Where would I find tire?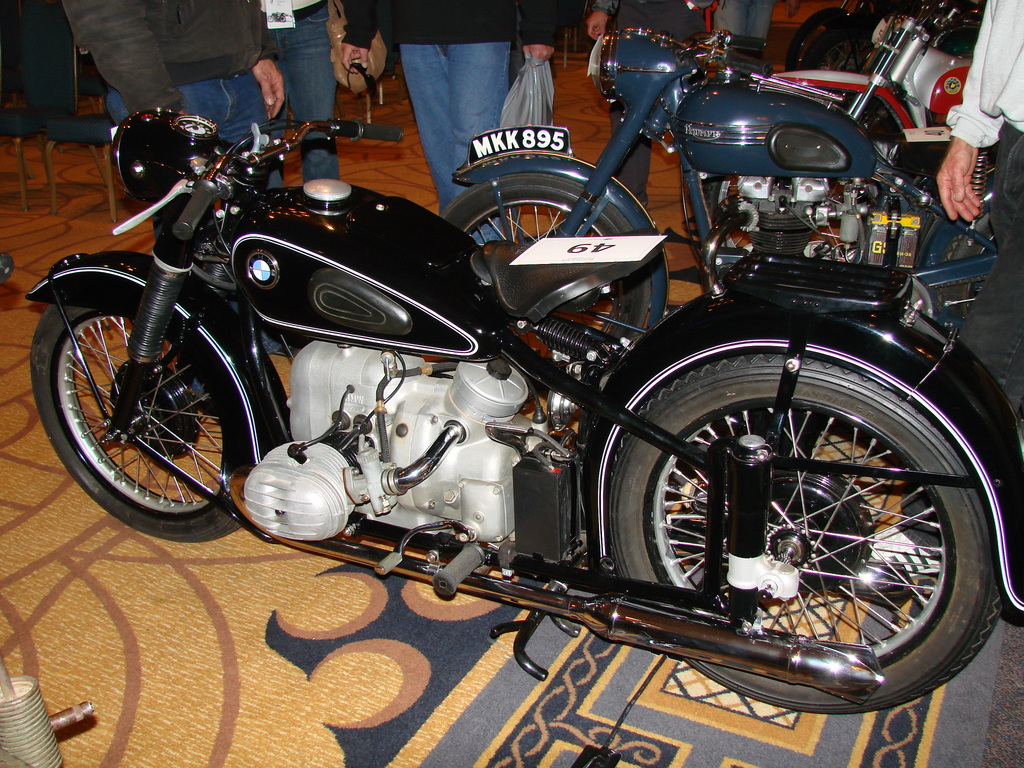
At <bbox>945, 219, 988, 314</bbox>.
